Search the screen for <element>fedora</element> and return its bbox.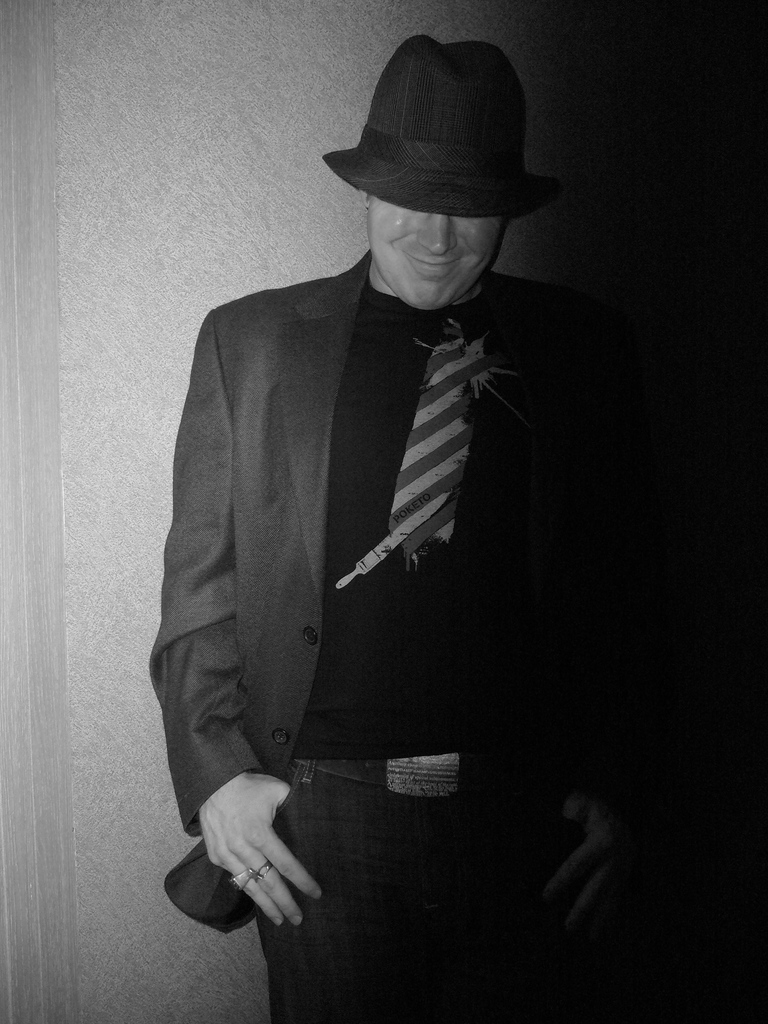
Found: [319,34,558,214].
